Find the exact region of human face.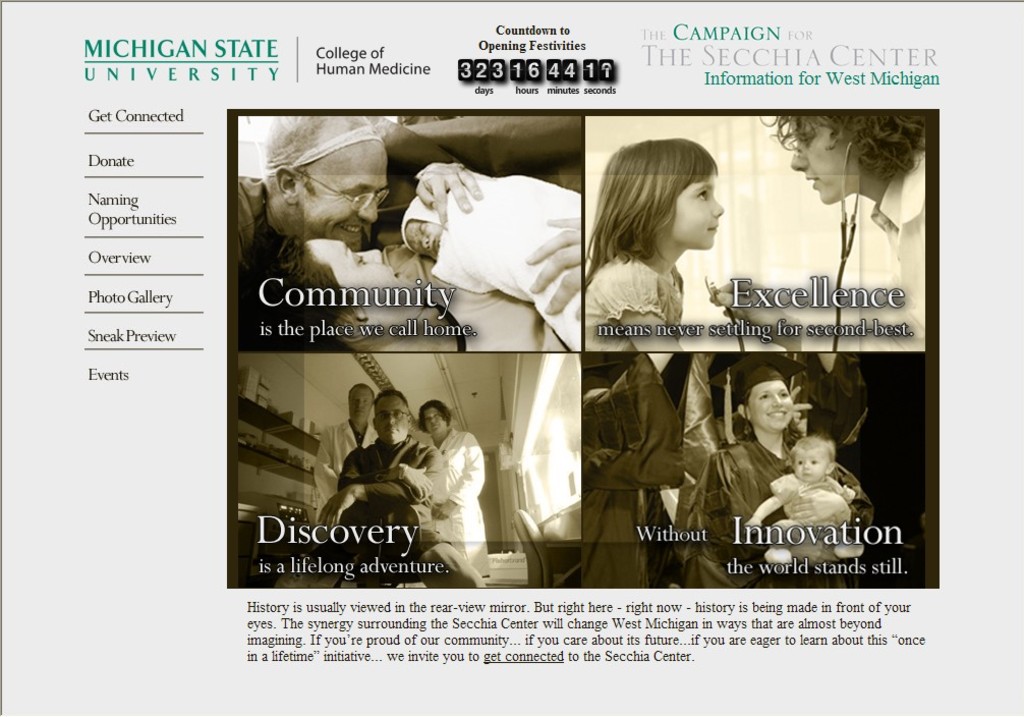
Exact region: locate(423, 400, 448, 437).
